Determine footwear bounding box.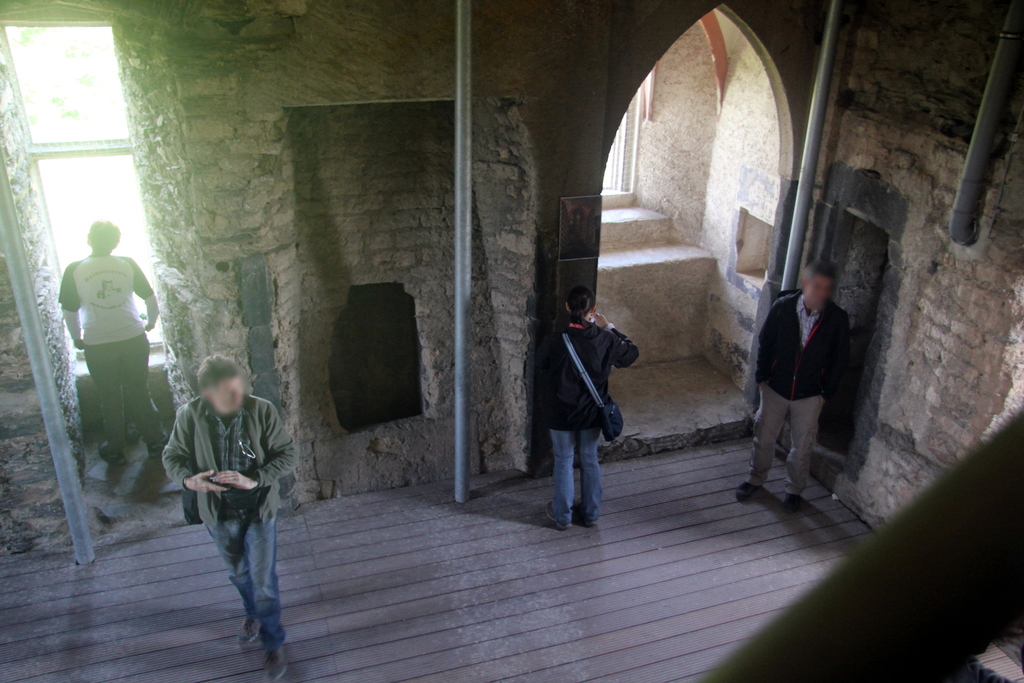
Determined: bbox=(238, 619, 255, 646).
